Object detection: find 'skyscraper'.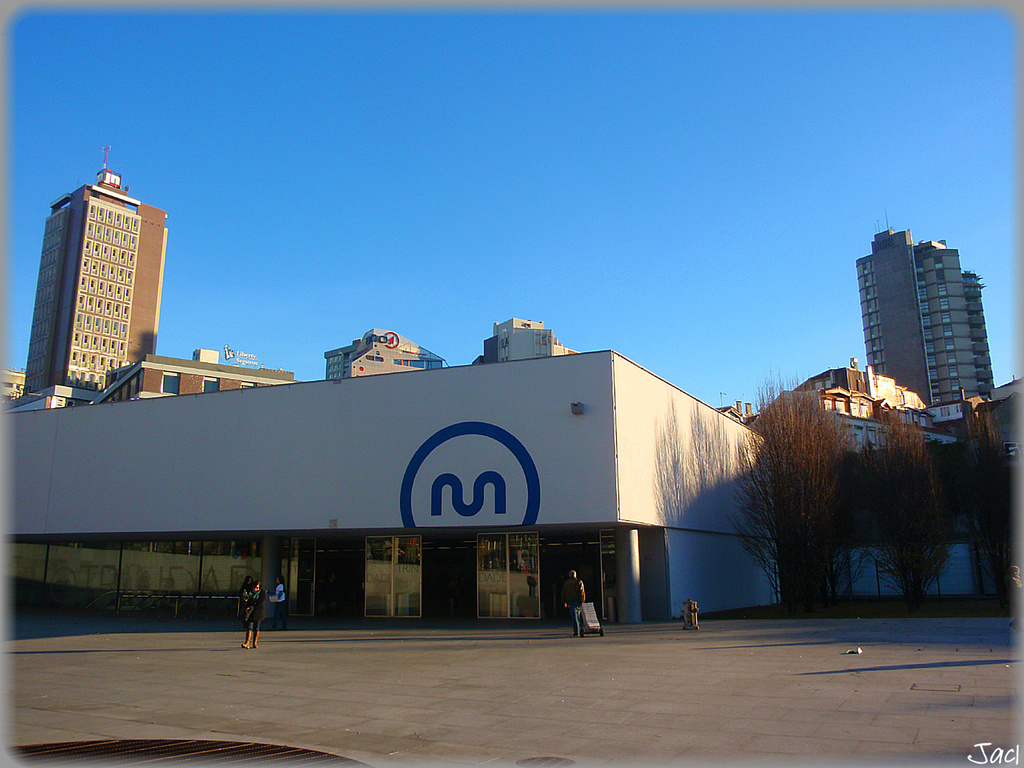
[855,200,994,433].
